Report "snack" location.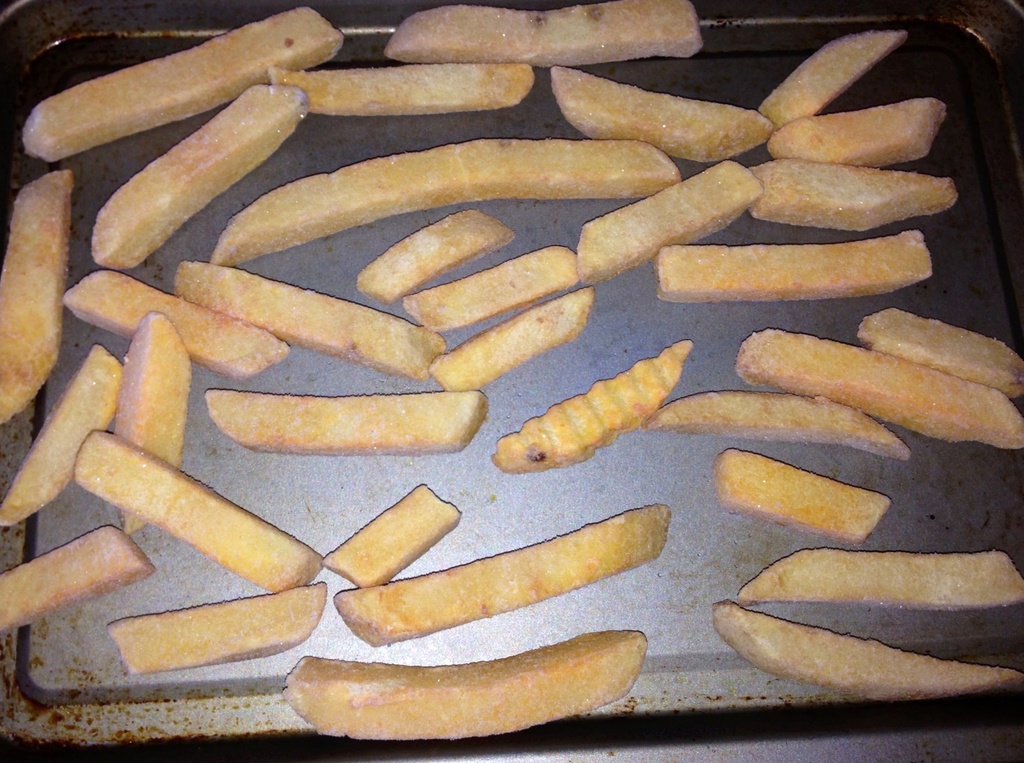
Report: bbox=(67, 427, 326, 593).
